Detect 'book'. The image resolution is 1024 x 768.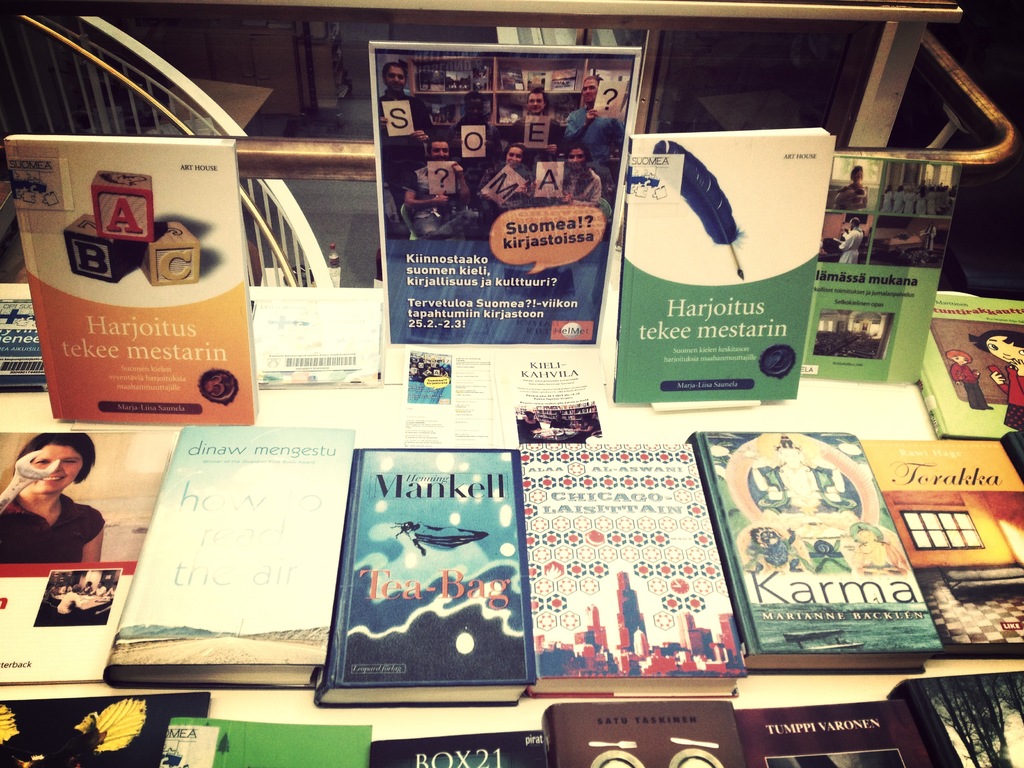
box(685, 427, 944, 669).
